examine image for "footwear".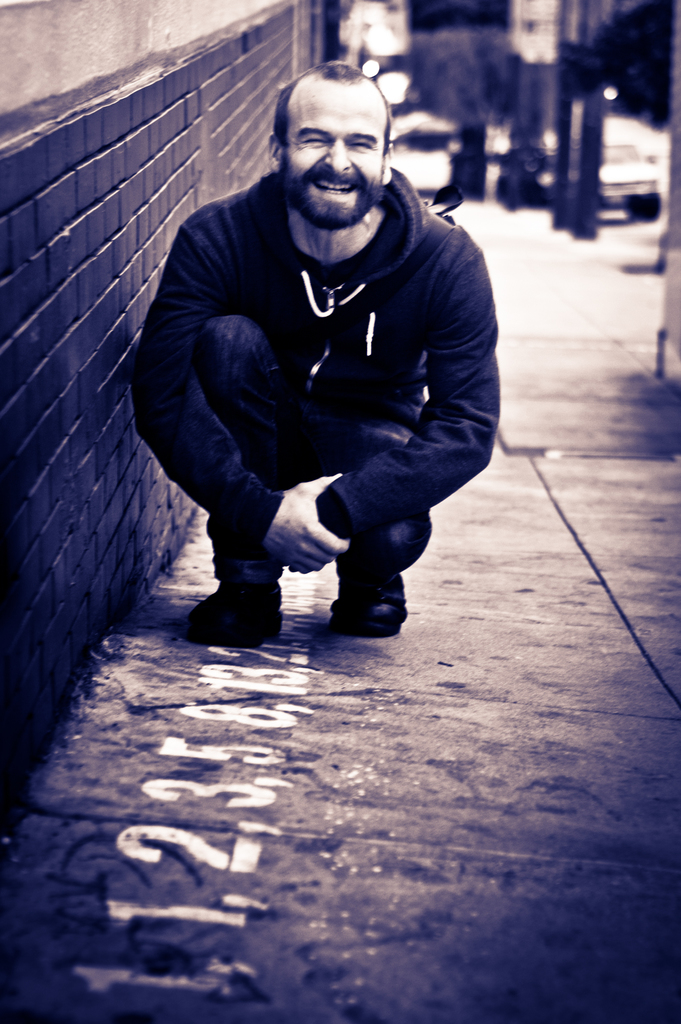
Examination result: box=[177, 578, 284, 644].
